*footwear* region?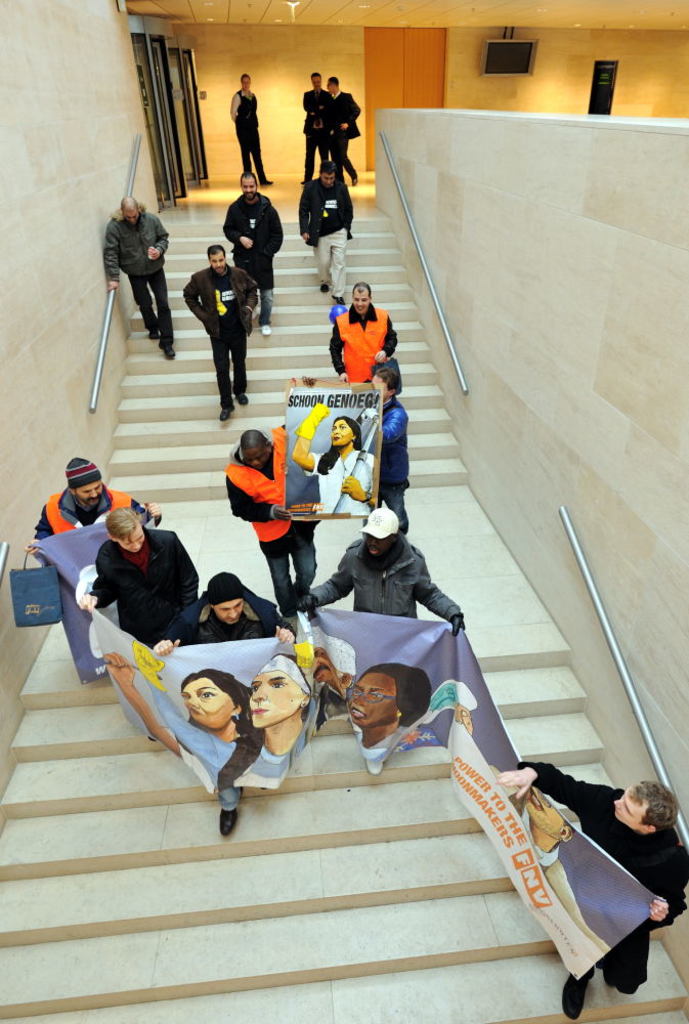
crop(604, 970, 616, 991)
